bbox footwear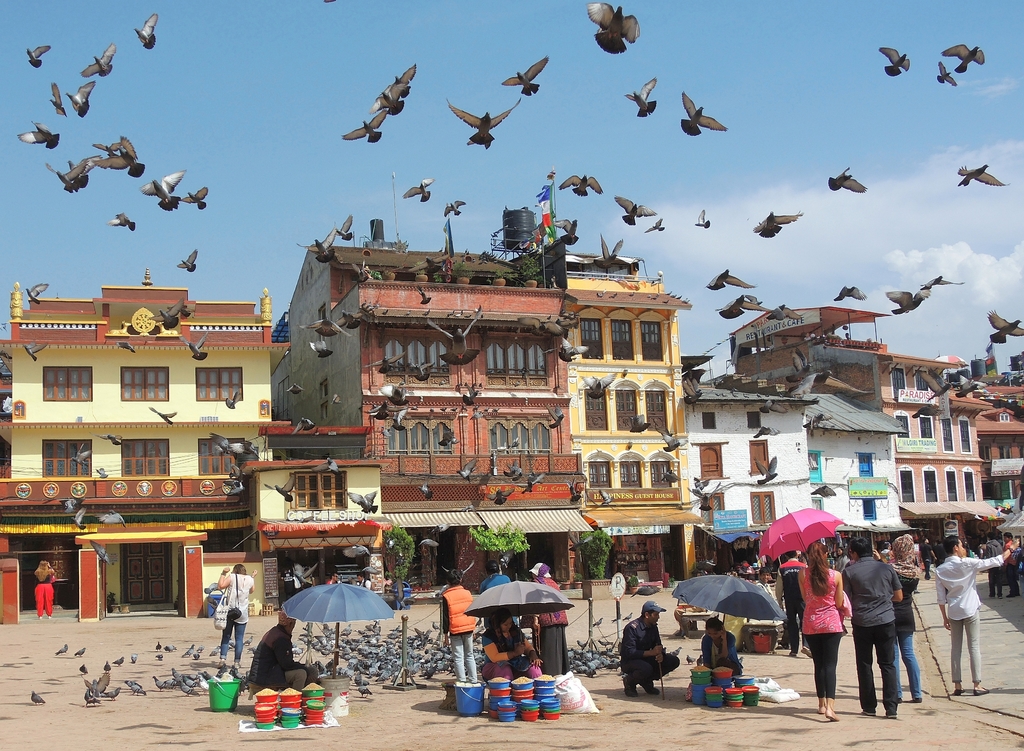
l=971, t=681, r=991, b=699
